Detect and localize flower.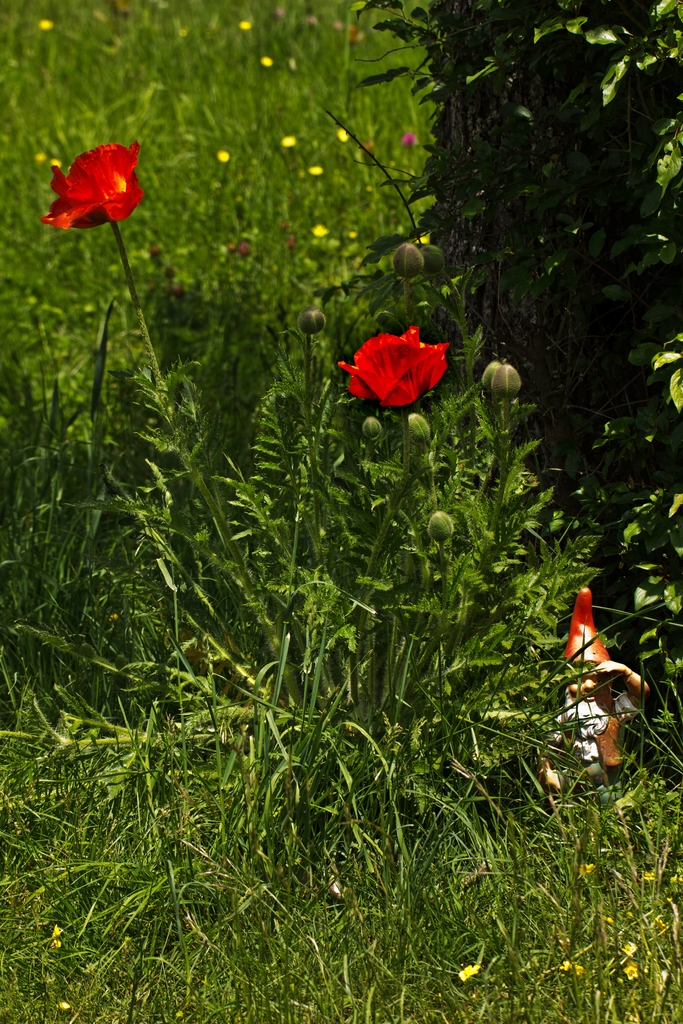
Localized at (x1=418, y1=236, x2=434, y2=246).
